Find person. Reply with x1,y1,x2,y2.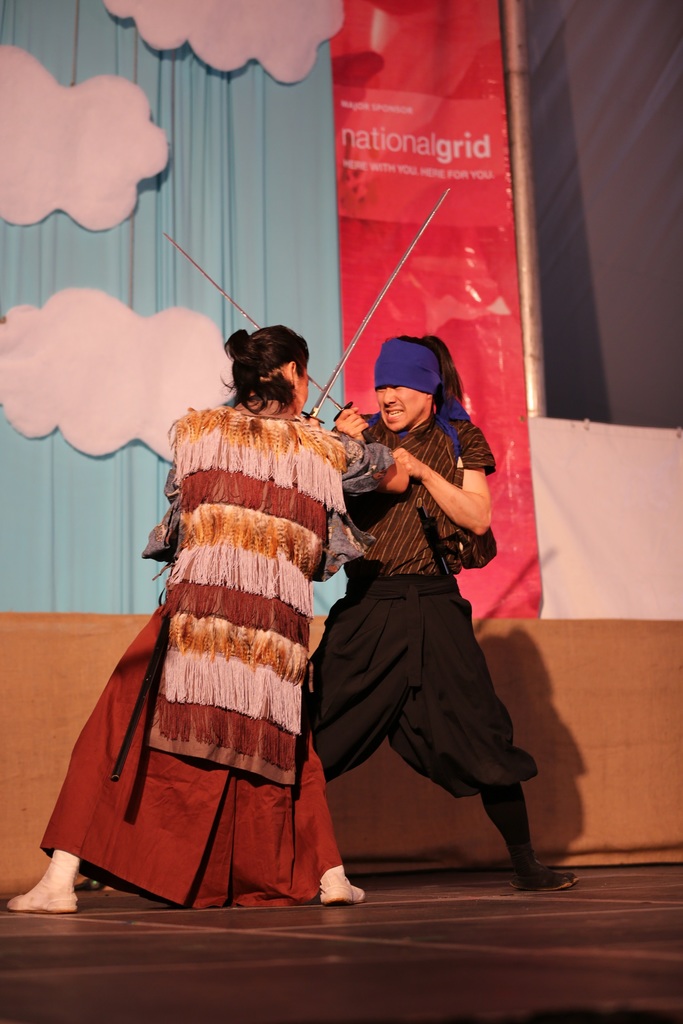
258,330,580,884.
